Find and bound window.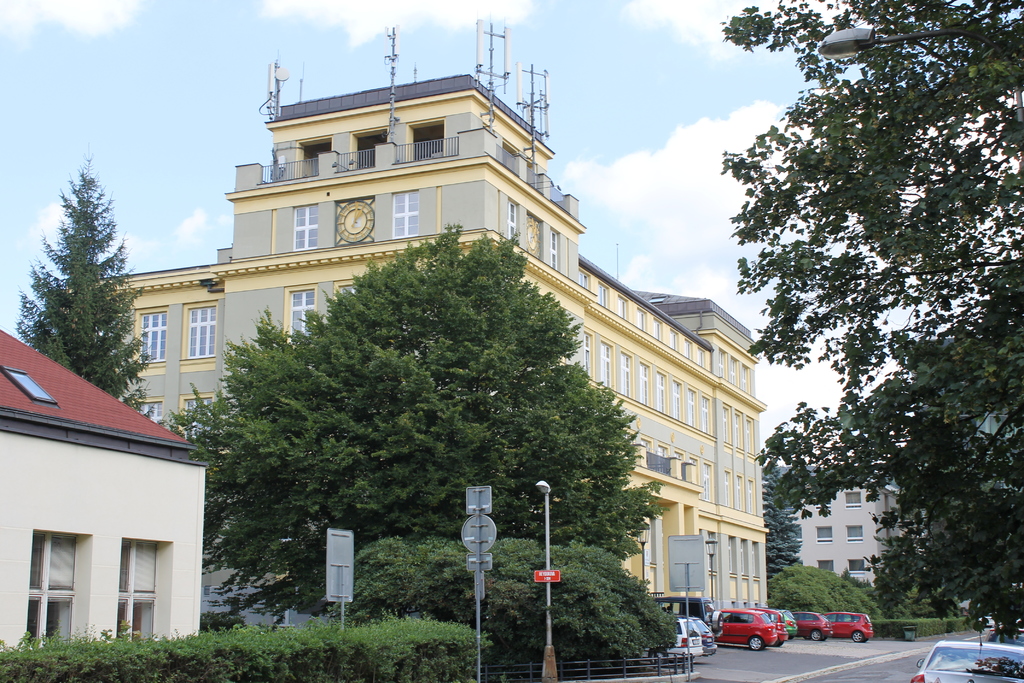
Bound: locate(726, 472, 728, 500).
